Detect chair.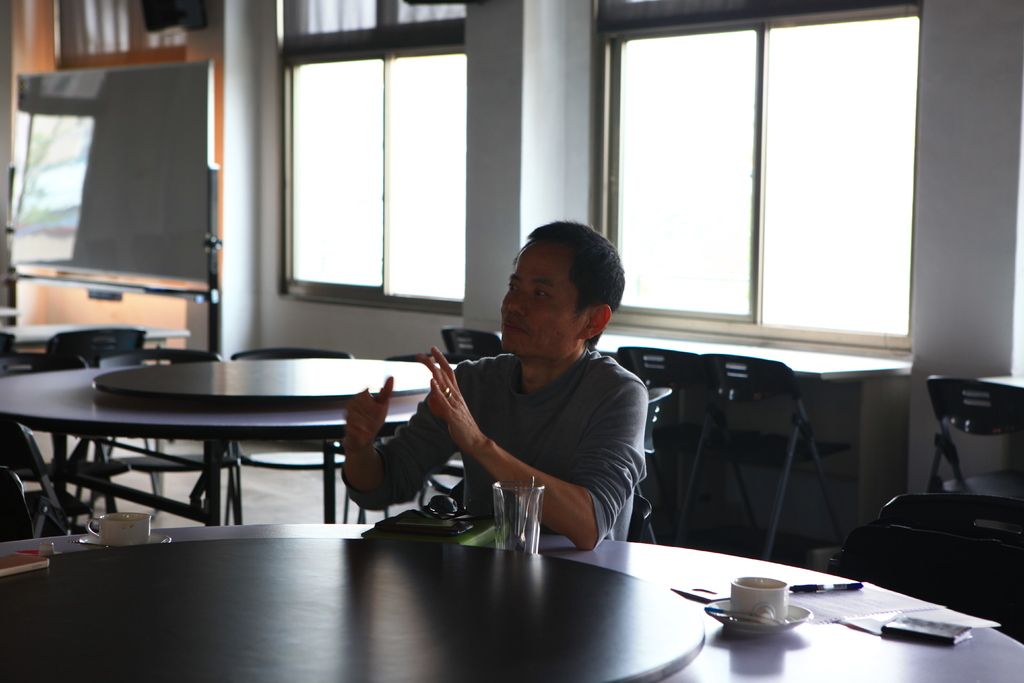
Detected at 670:350:856:563.
